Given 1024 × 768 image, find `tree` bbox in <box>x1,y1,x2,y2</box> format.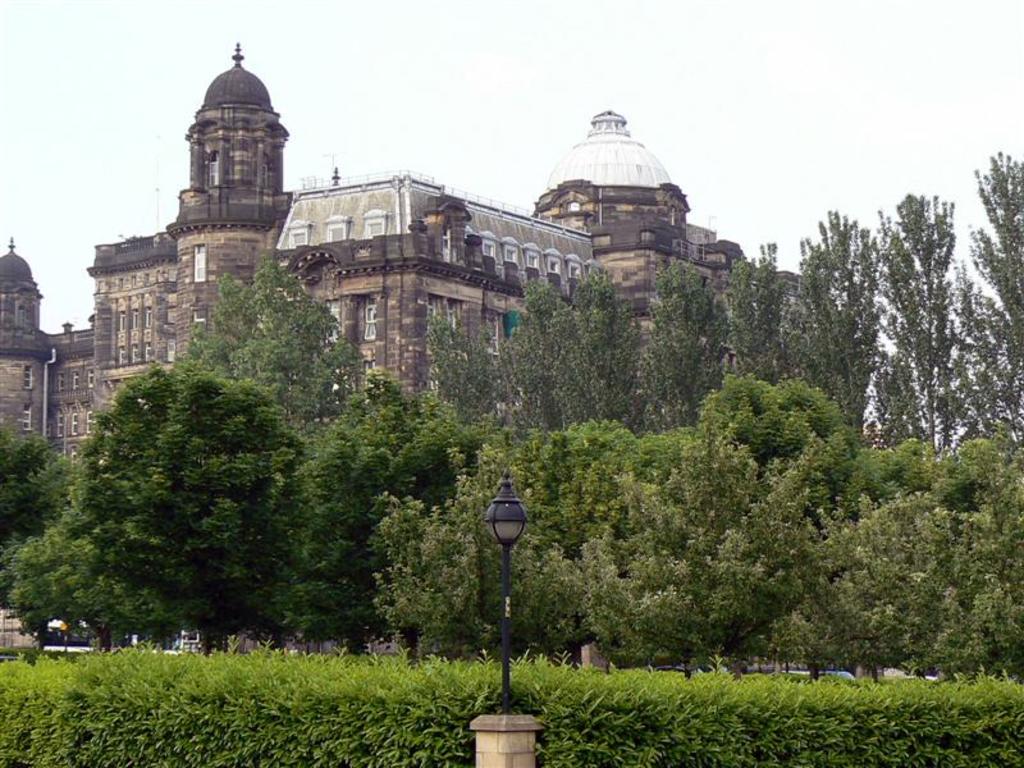
<box>421,307,525,428</box>.
